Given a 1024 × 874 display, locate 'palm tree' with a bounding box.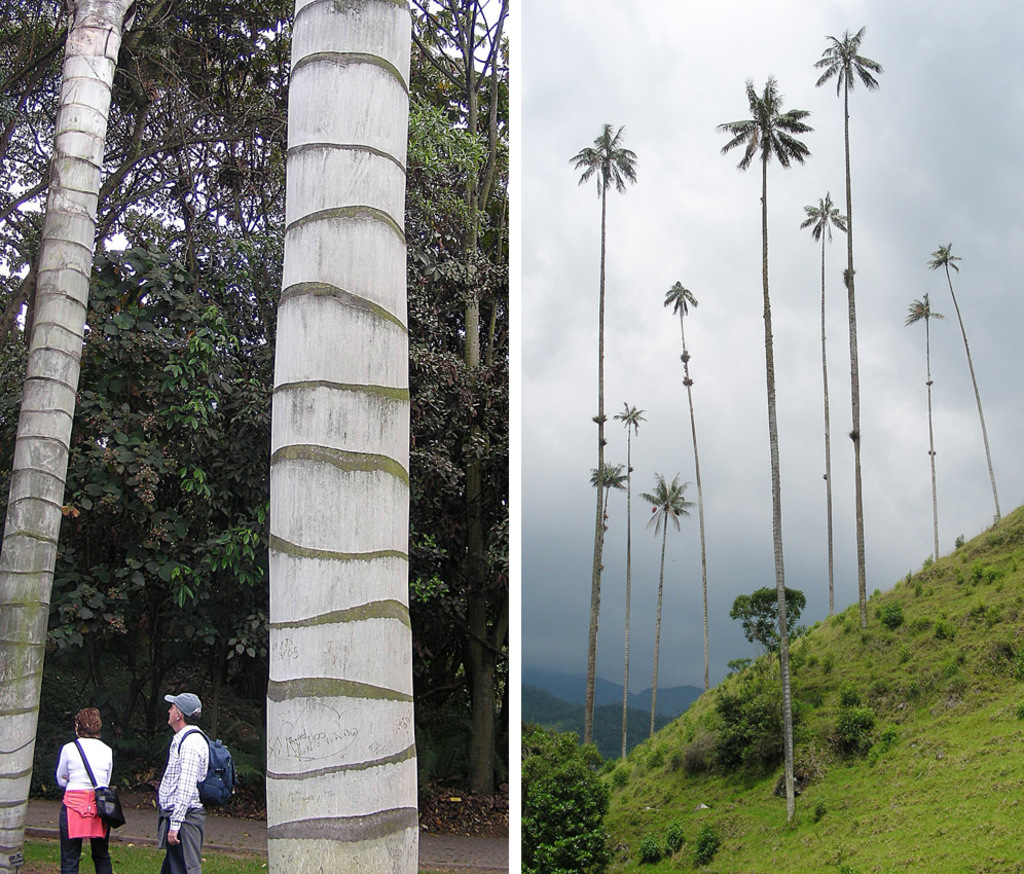
Located: <bbox>931, 228, 1023, 635</bbox>.
